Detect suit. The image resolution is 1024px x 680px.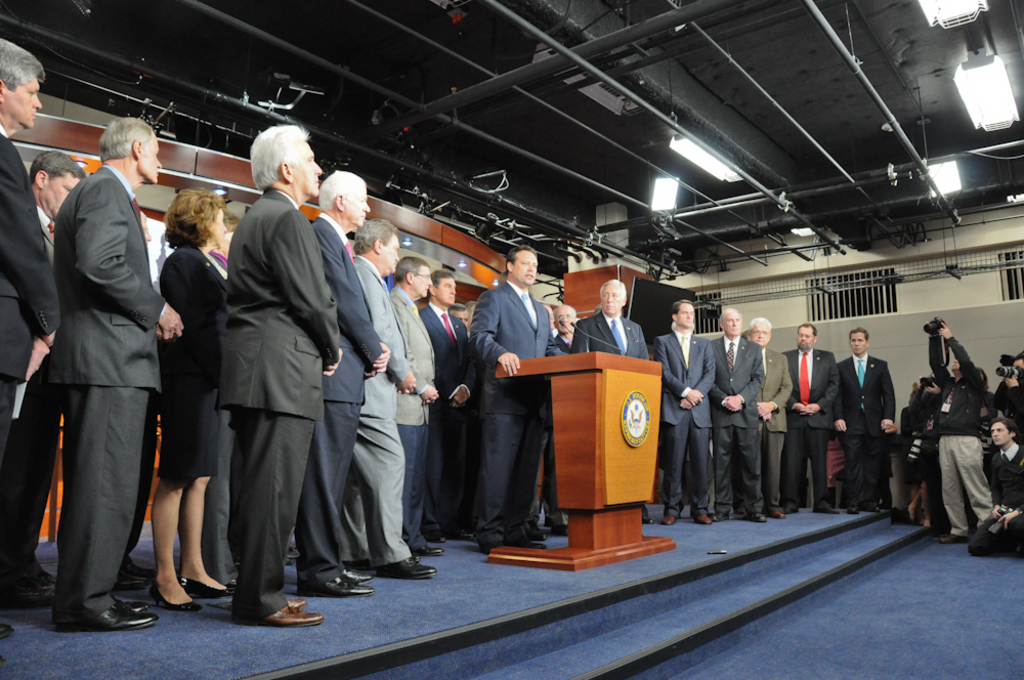
(left=337, top=250, right=409, bottom=563).
